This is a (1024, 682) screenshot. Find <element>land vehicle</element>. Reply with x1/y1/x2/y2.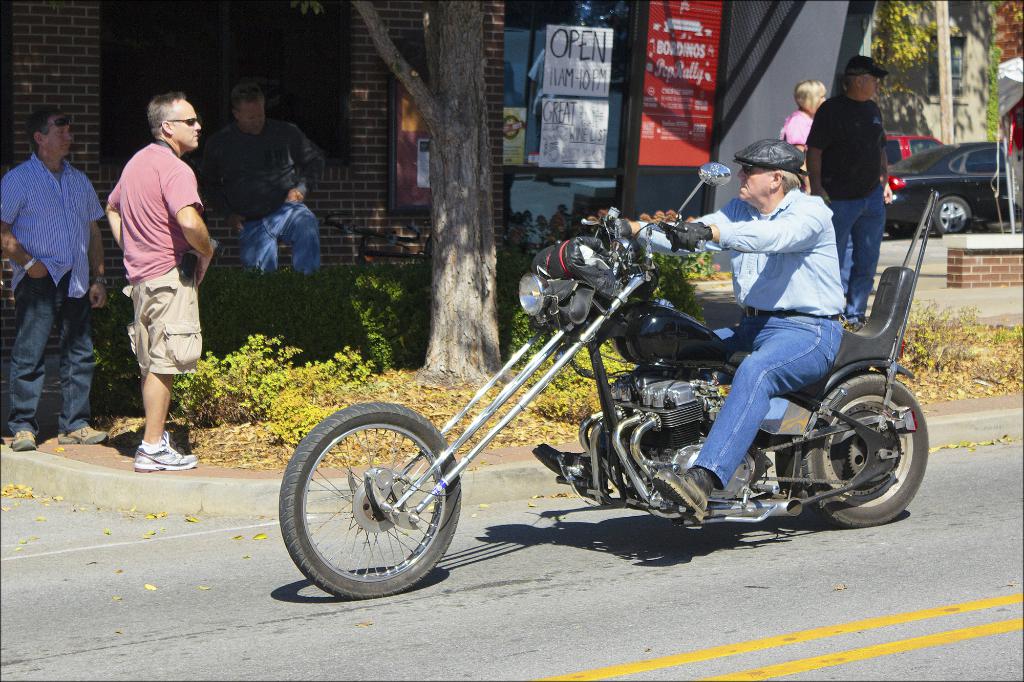
881/130/940/163.
